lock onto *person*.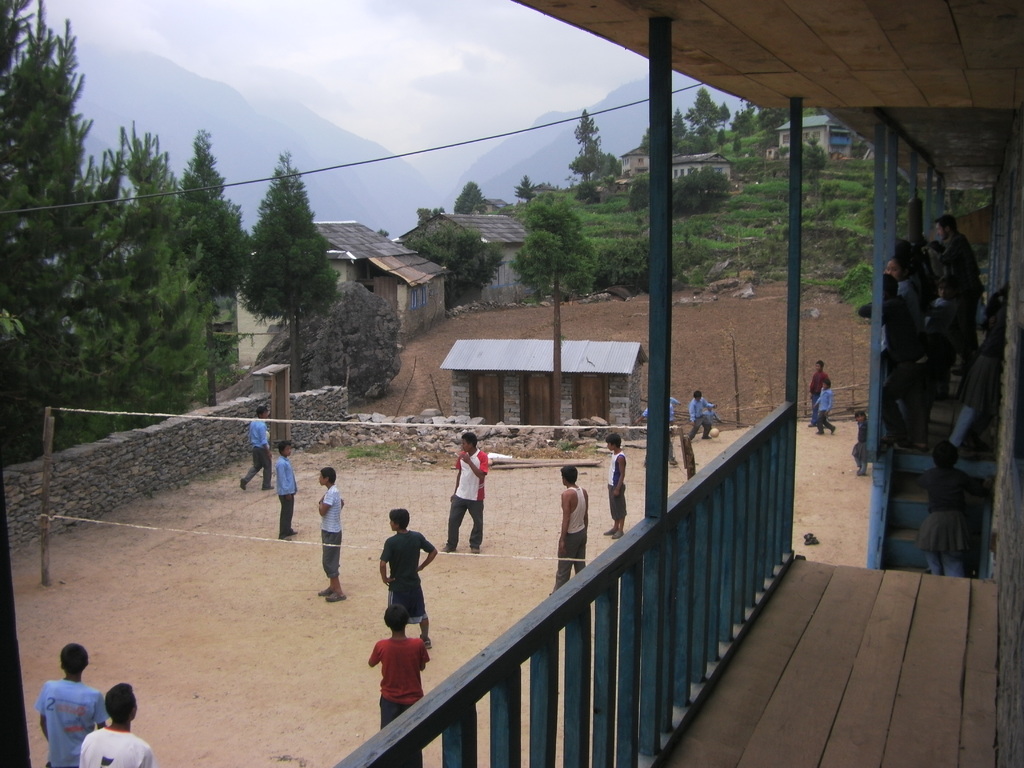
Locked: bbox=[810, 359, 829, 410].
